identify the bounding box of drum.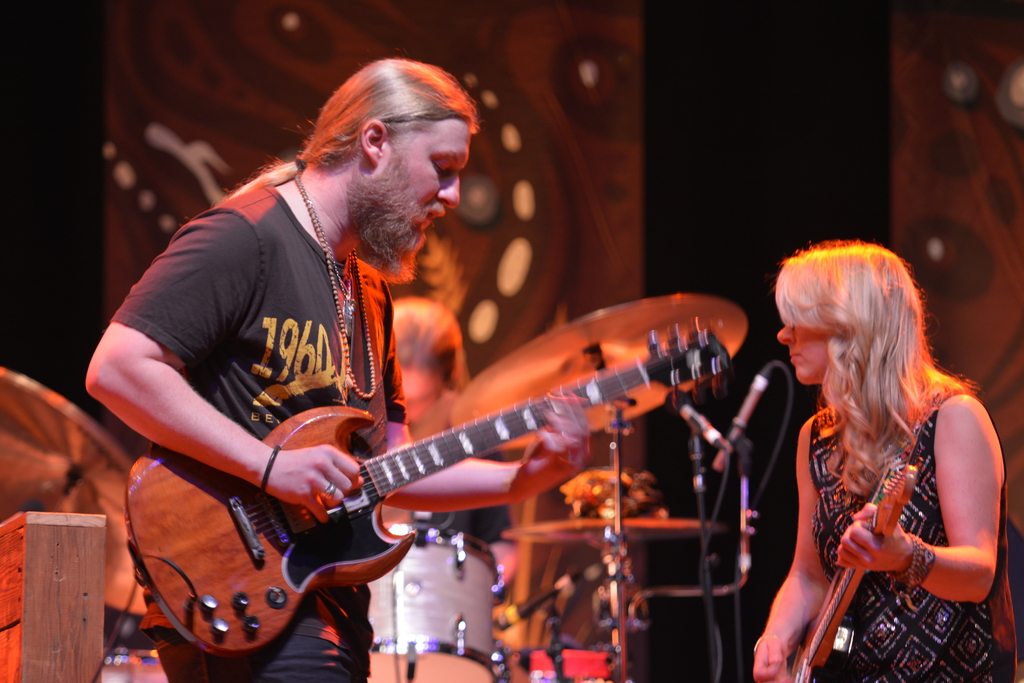
510/646/624/682.
